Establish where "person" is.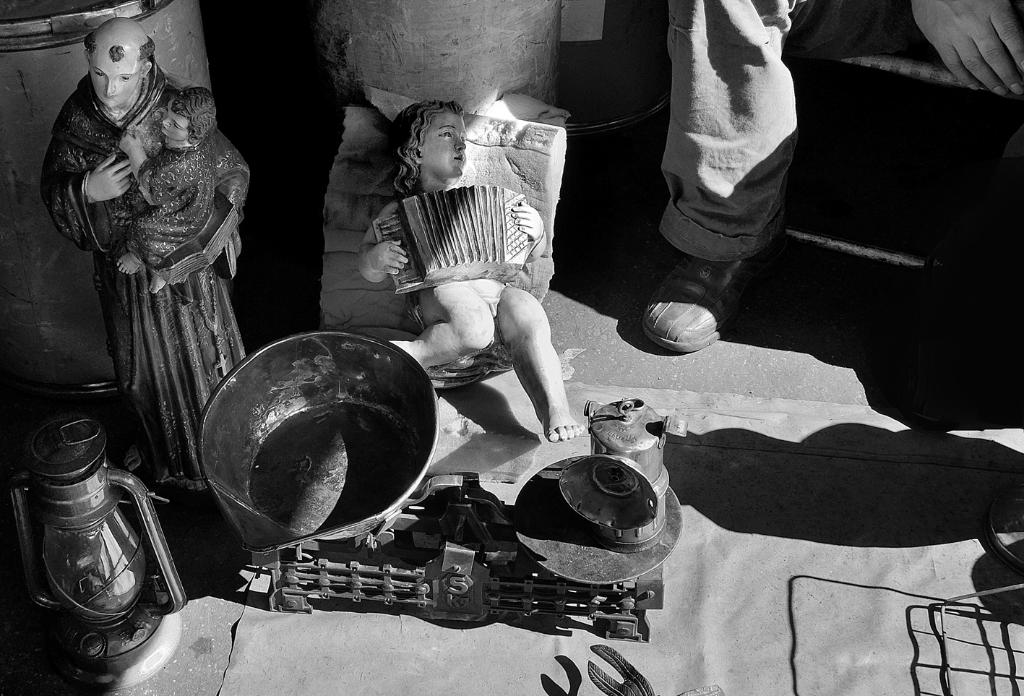
Established at bbox=[642, 0, 1023, 355].
